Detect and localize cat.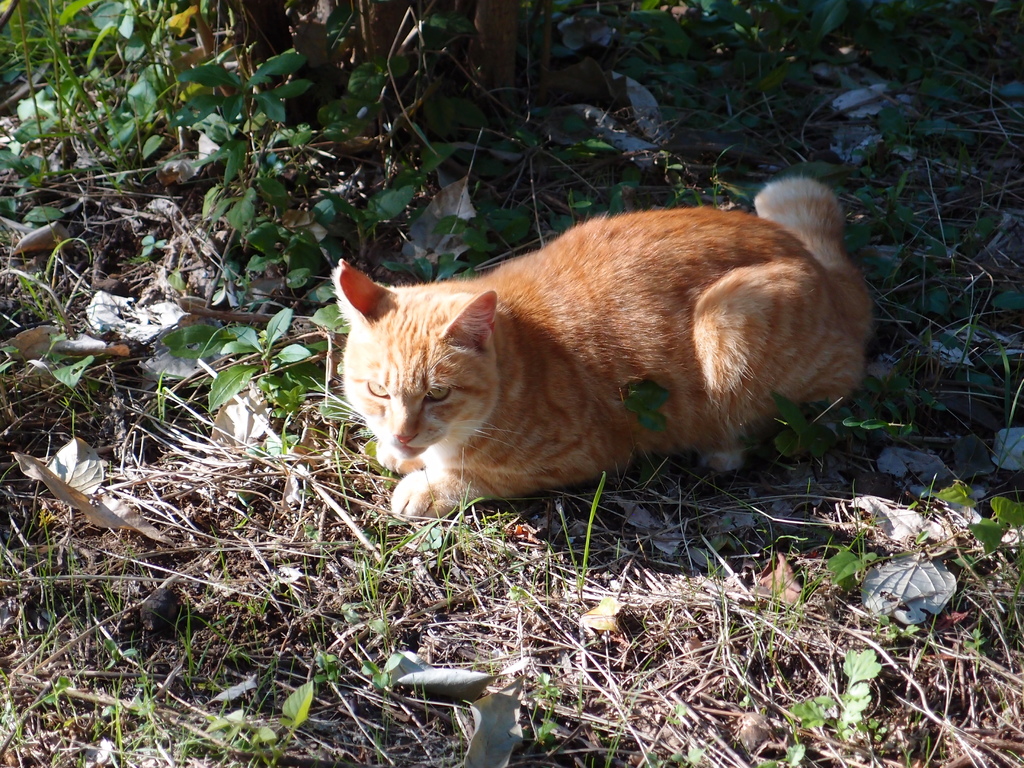
Localized at <box>330,165,878,525</box>.
